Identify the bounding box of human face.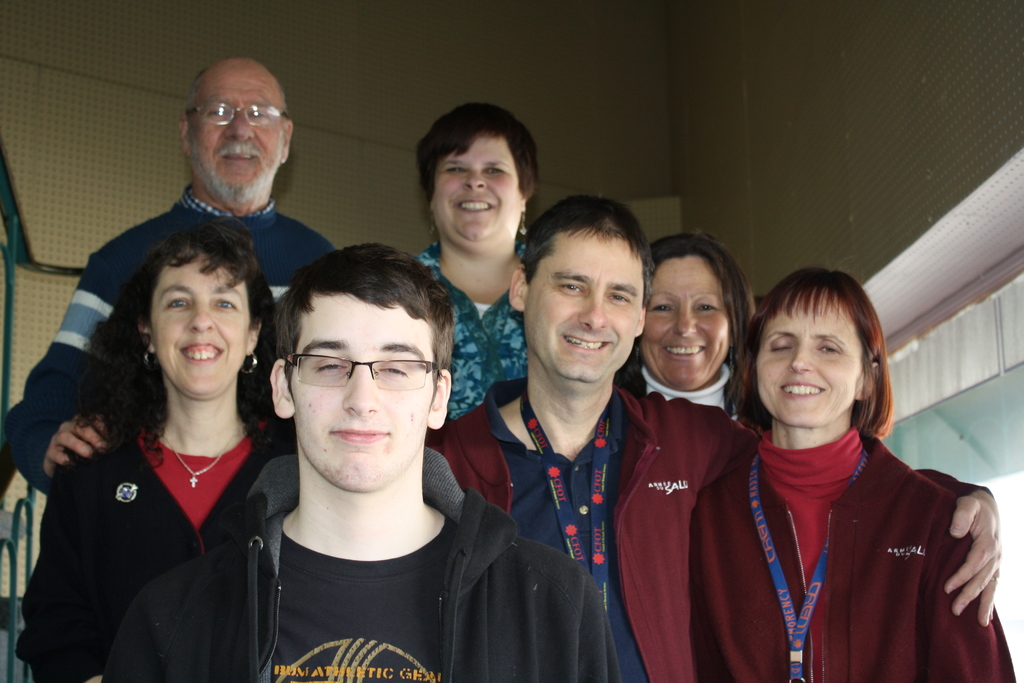
{"x1": 643, "y1": 256, "x2": 730, "y2": 396}.
